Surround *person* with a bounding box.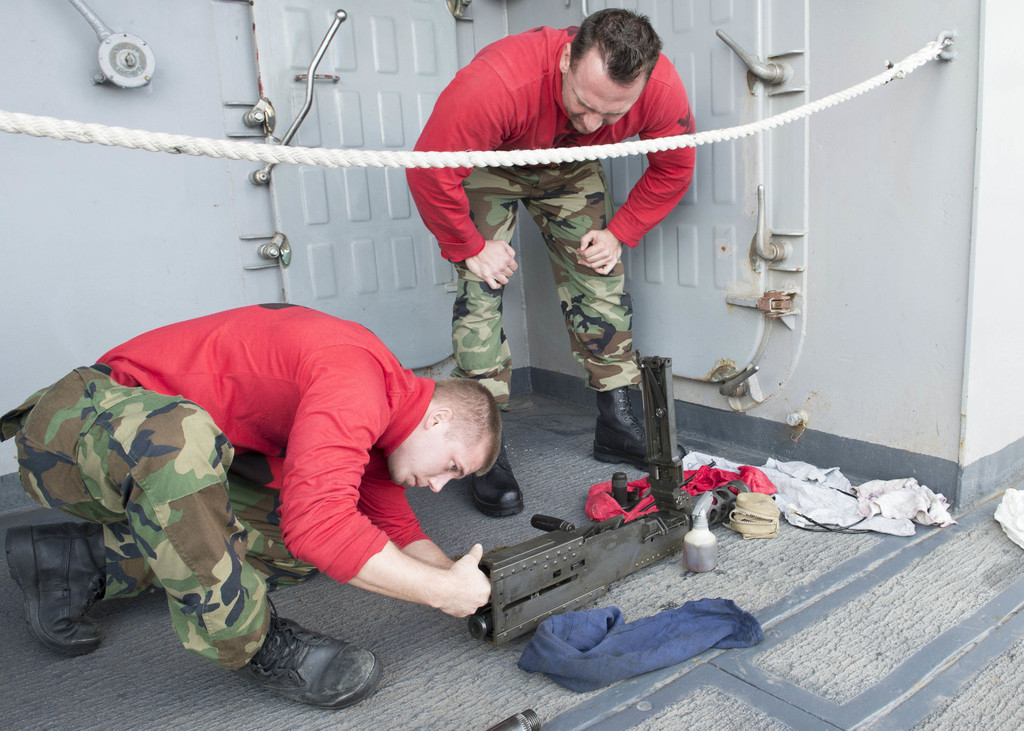
<bbox>96, 277, 513, 679</bbox>.
